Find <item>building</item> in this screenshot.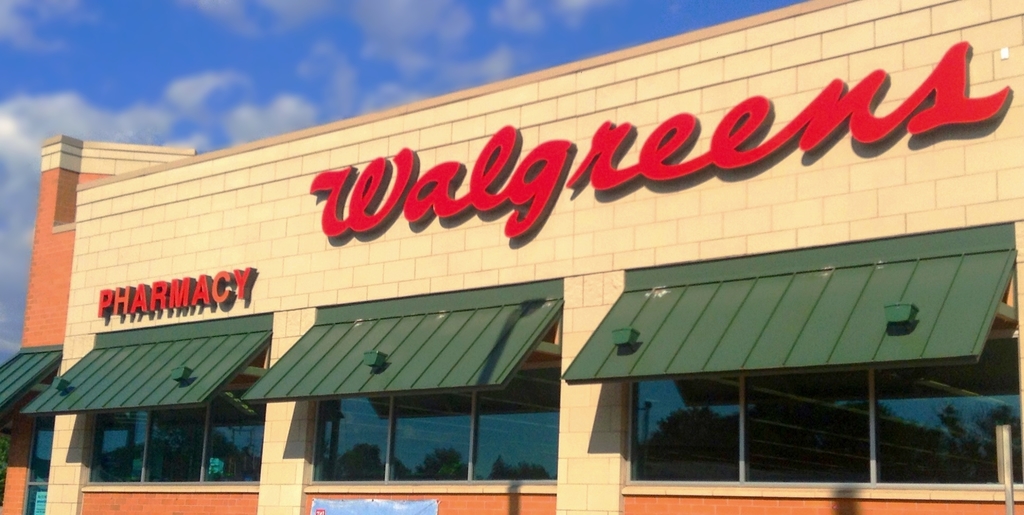
The bounding box for <item>building</item> is 0/0/1023/514.
